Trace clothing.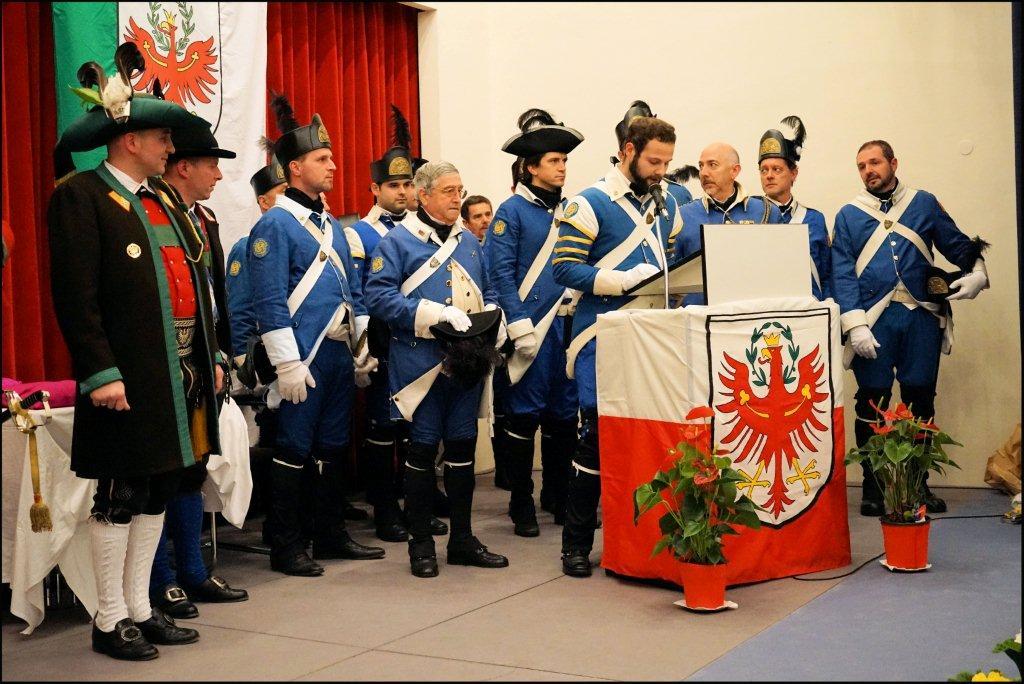
Traced to 494/188/570/491.
